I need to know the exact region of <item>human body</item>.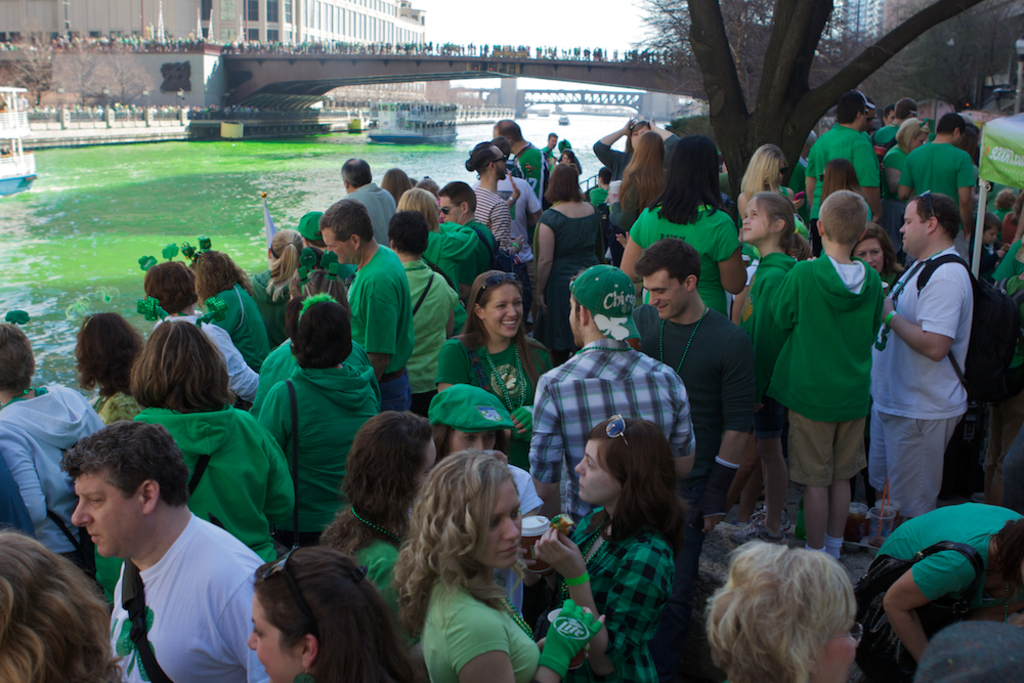
Region: box(894, 112, 980, 216).
